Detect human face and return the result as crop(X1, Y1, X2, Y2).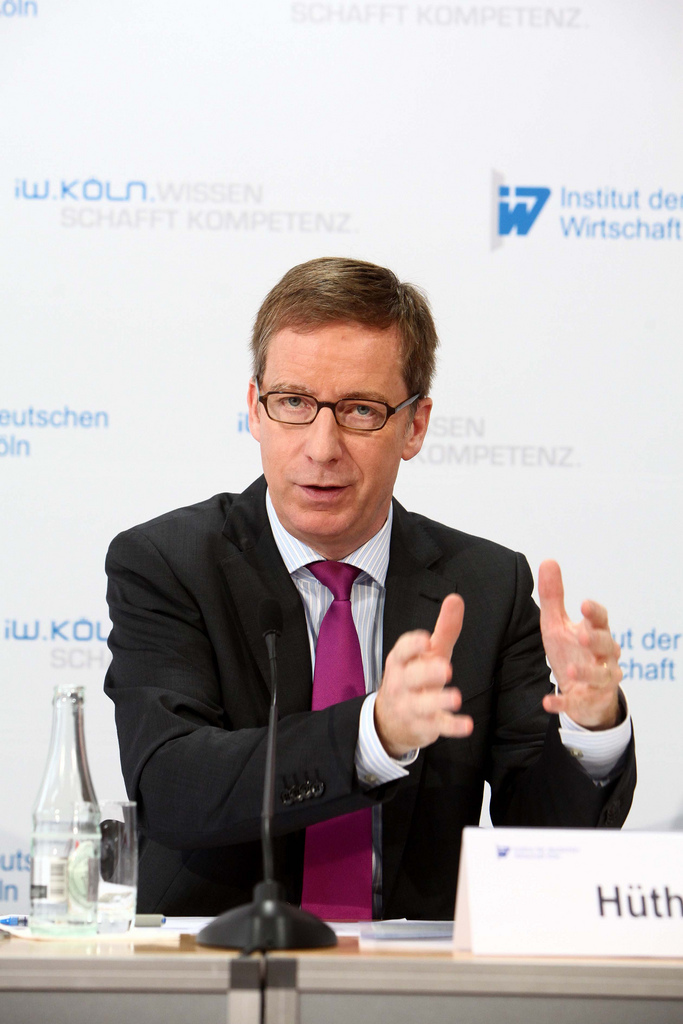
crop(248, 320, 409, 546).
